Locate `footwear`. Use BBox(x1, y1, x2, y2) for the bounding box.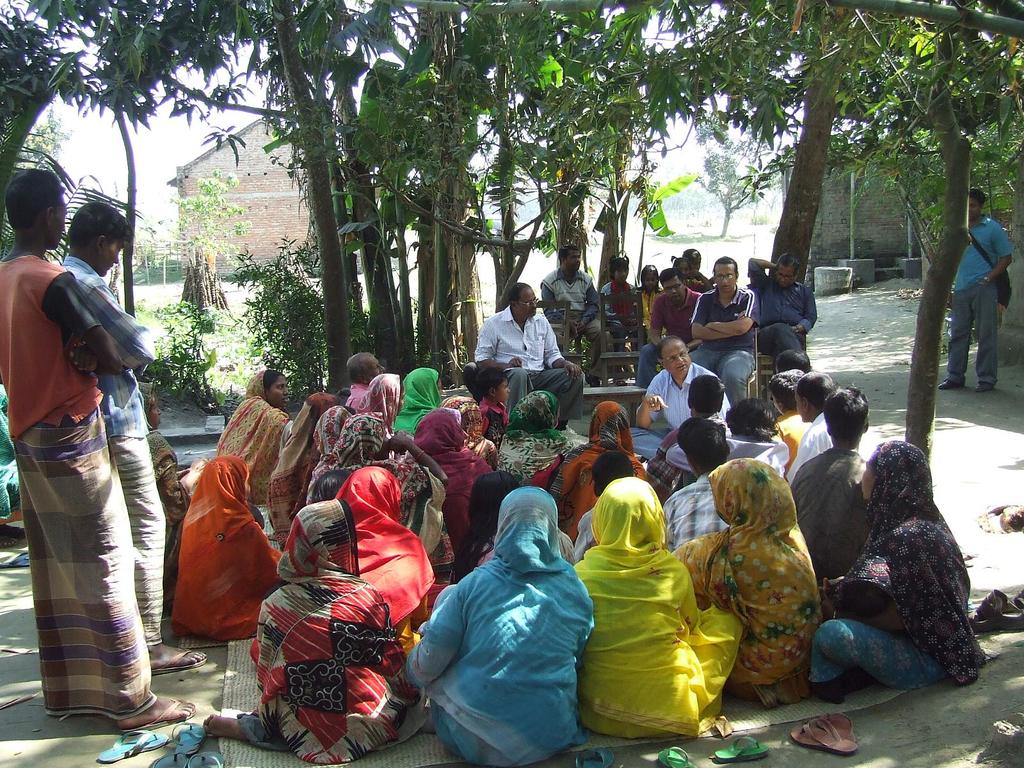
BBox(109, 696, 195, 729).
